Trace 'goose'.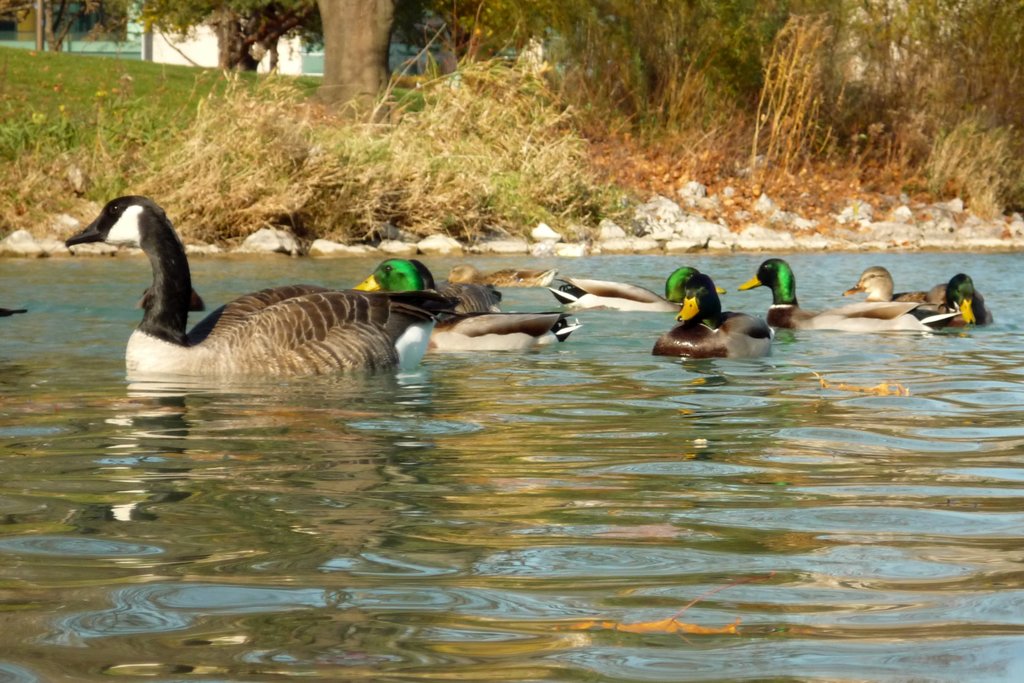
Traced to x1=450 y1=264 x2=554 y2=289.
